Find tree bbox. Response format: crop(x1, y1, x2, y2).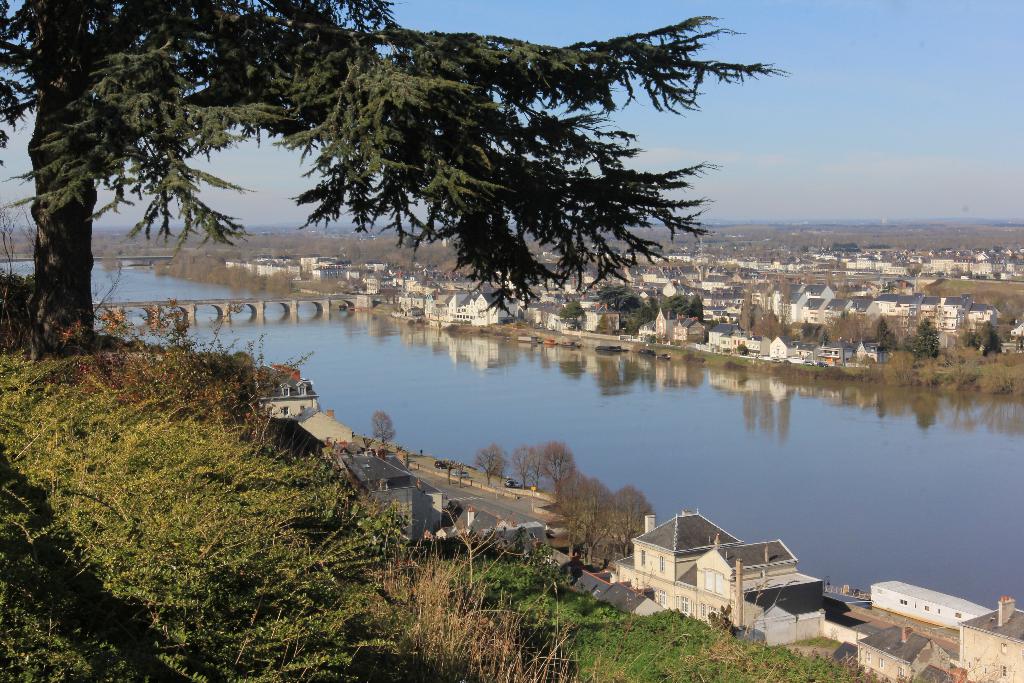
crop(959, 318, 1008, 359).
